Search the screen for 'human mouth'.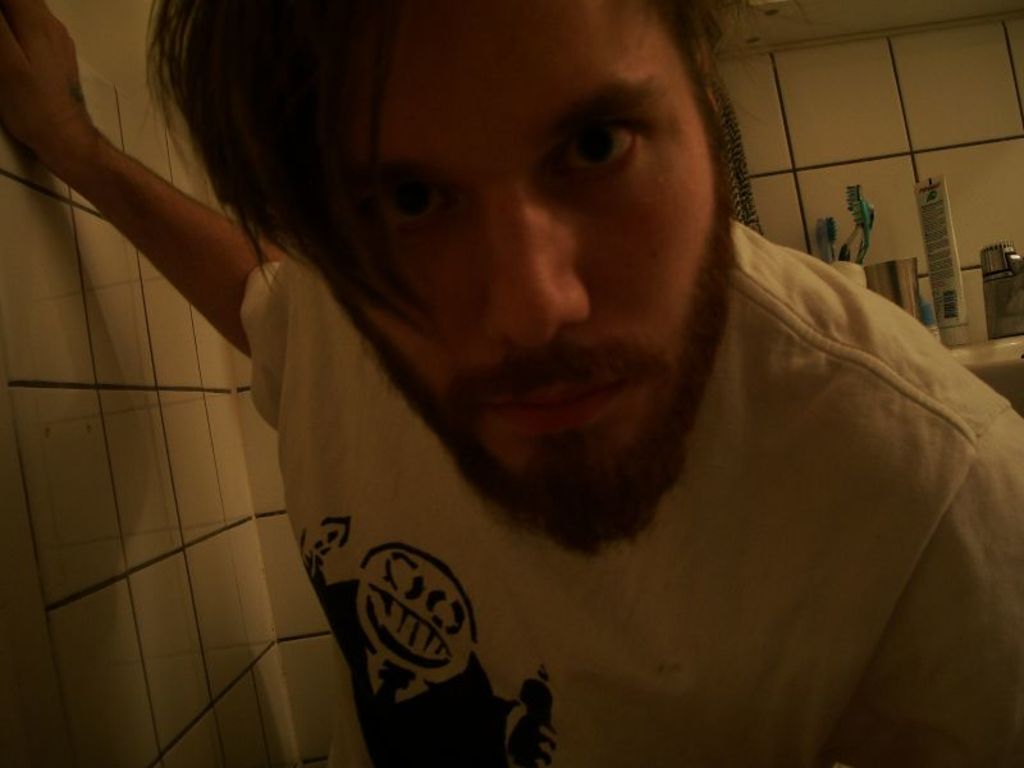
Found at left=460, top=364, right=660, bottom=438.
